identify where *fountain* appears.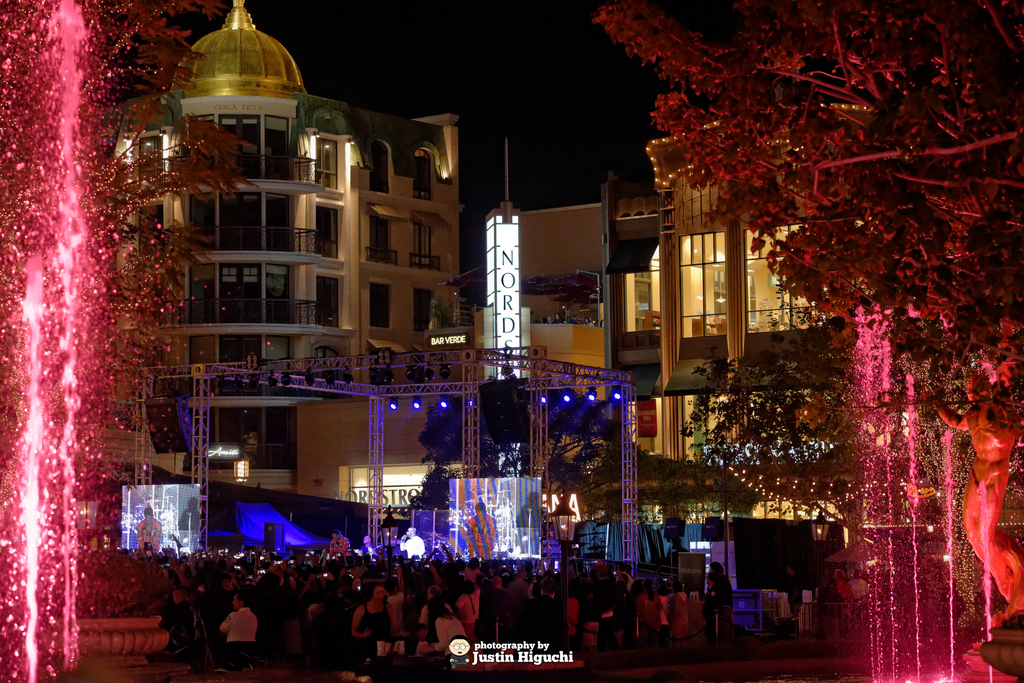
Appears at (0,25,211,682).
